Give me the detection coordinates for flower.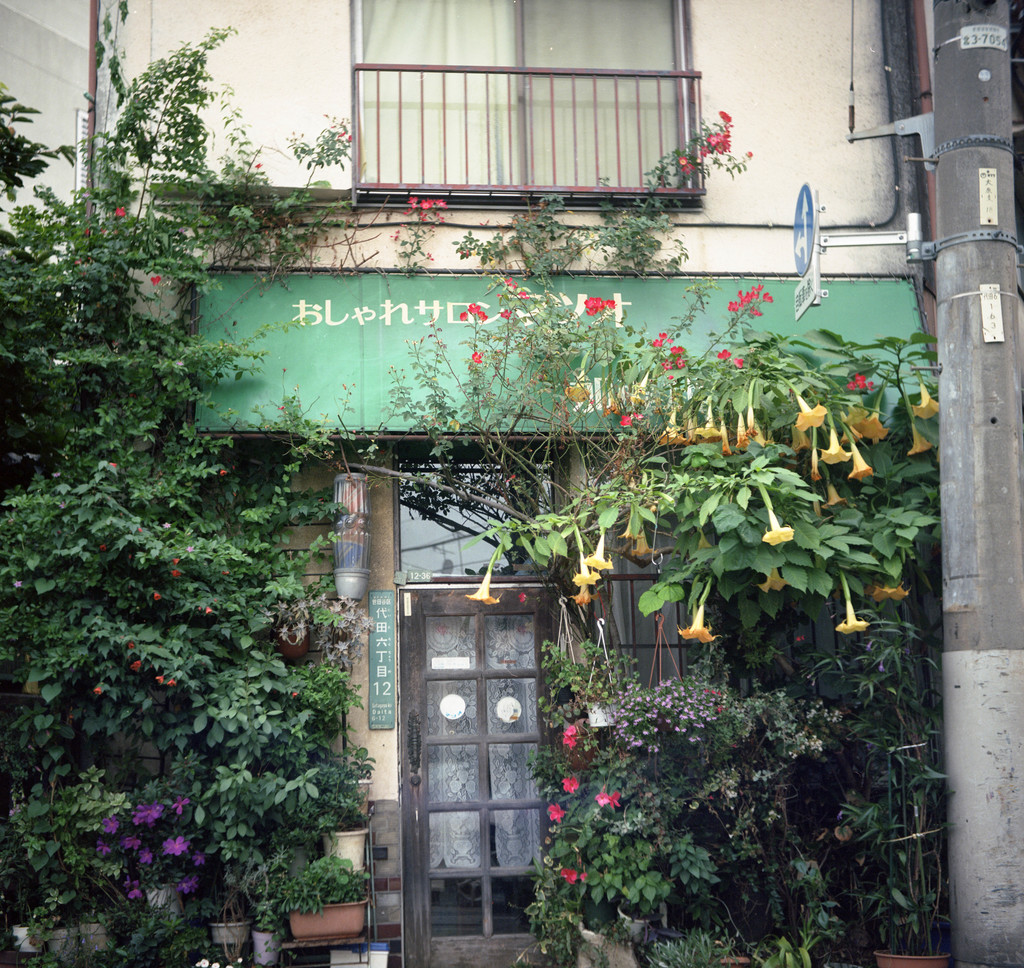
detection(581, 870, 589, 877).
